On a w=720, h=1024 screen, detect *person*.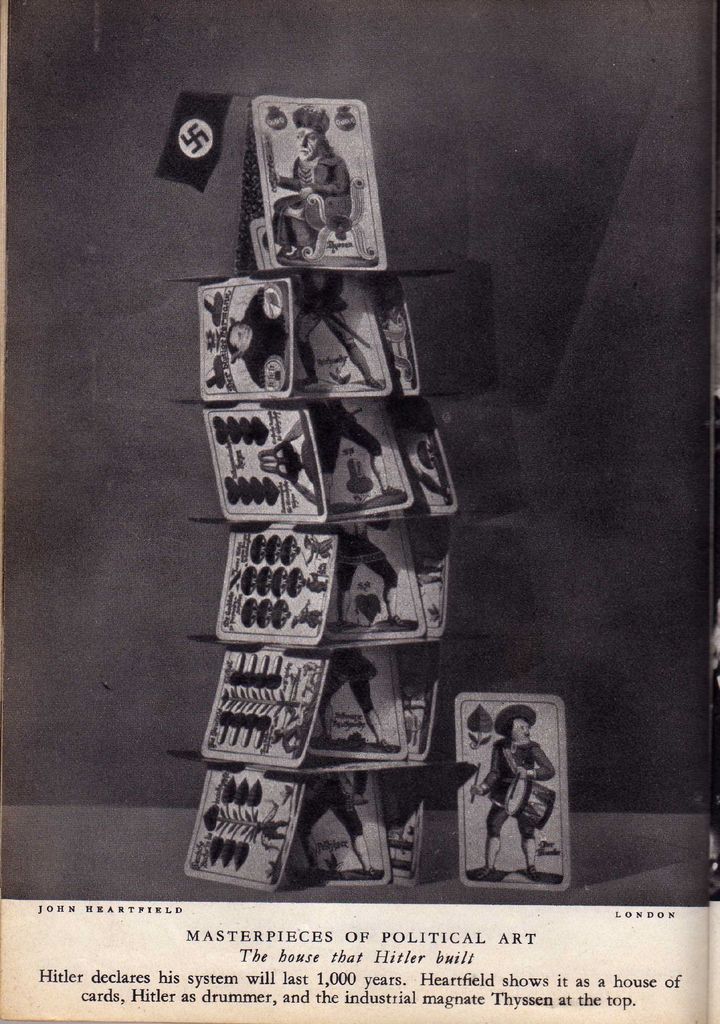
box(273, 102, 351, 255).
